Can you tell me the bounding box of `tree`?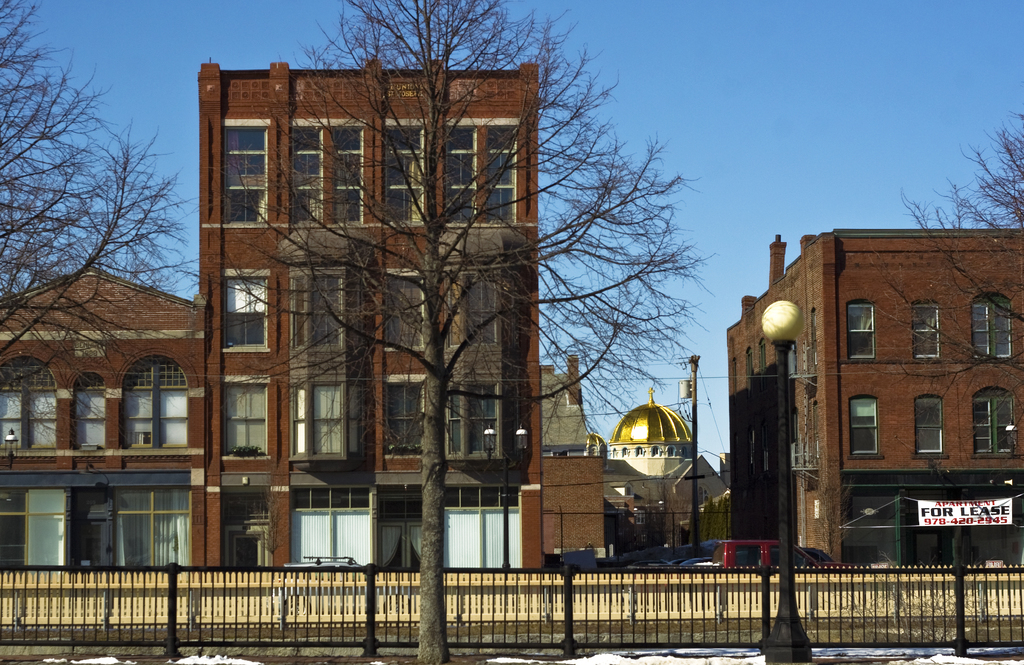
rect(17, 35, 200, 486).
